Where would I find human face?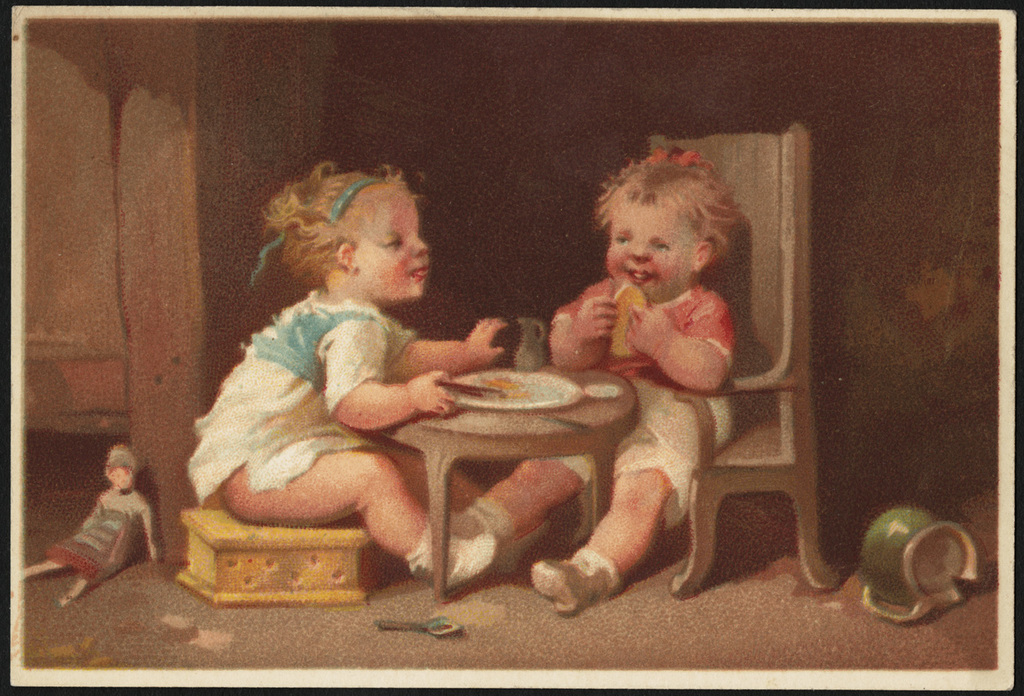
At locate(598, 192, 700, 310).
